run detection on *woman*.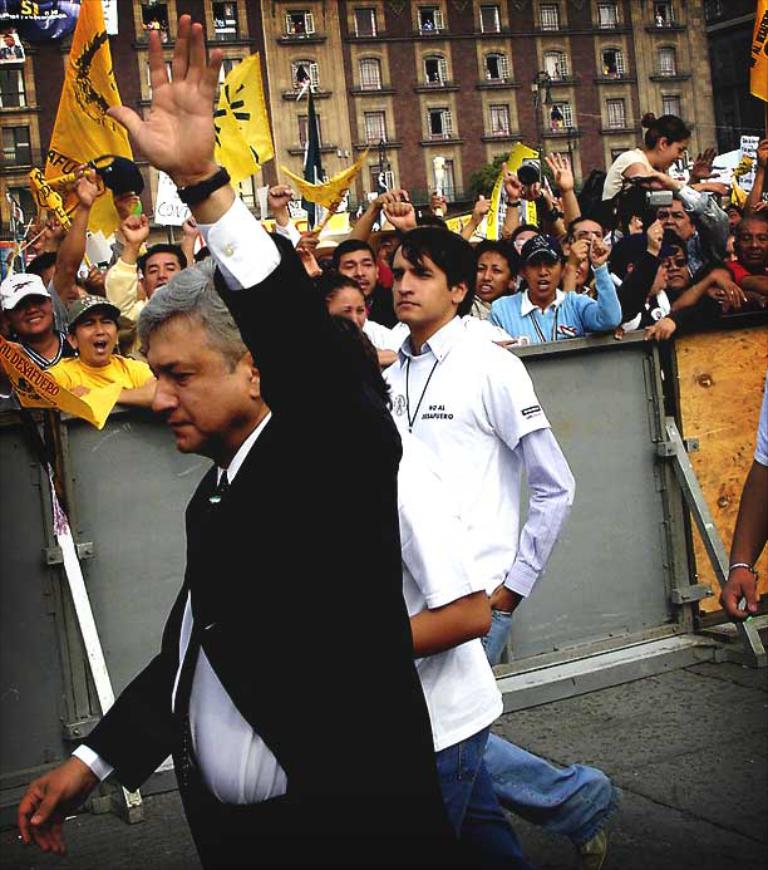
Result: BBox(597, 113, 693, 198).
